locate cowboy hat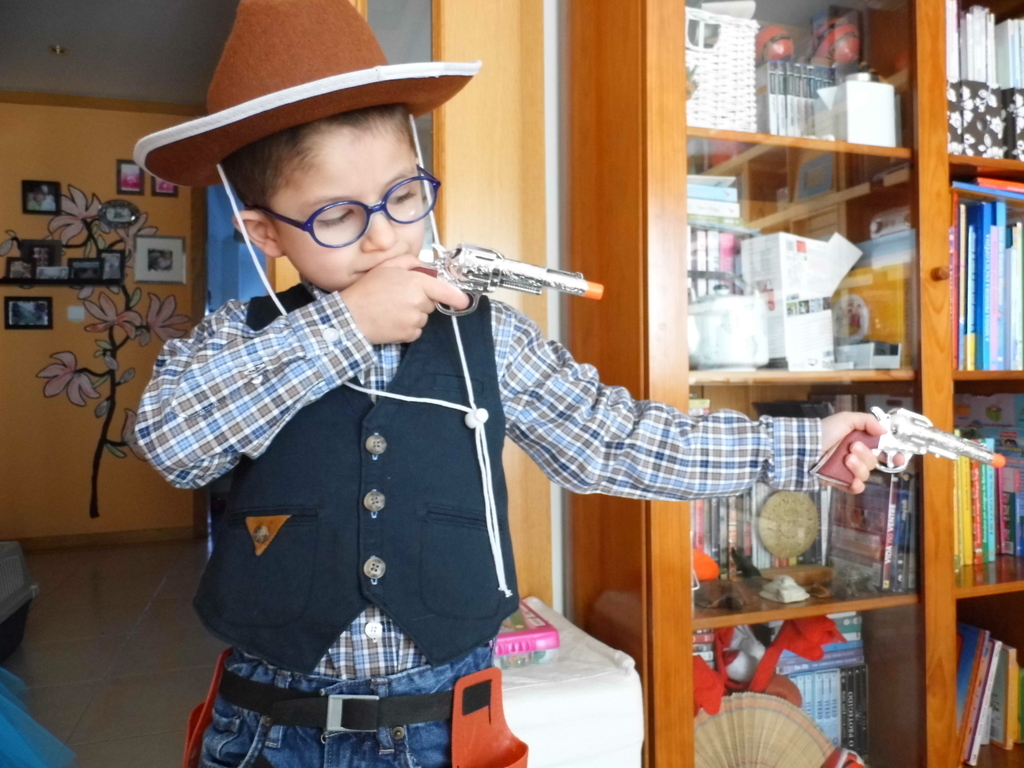
{"left": 152, "top": 13, "right": 468, "bottom": 200}
